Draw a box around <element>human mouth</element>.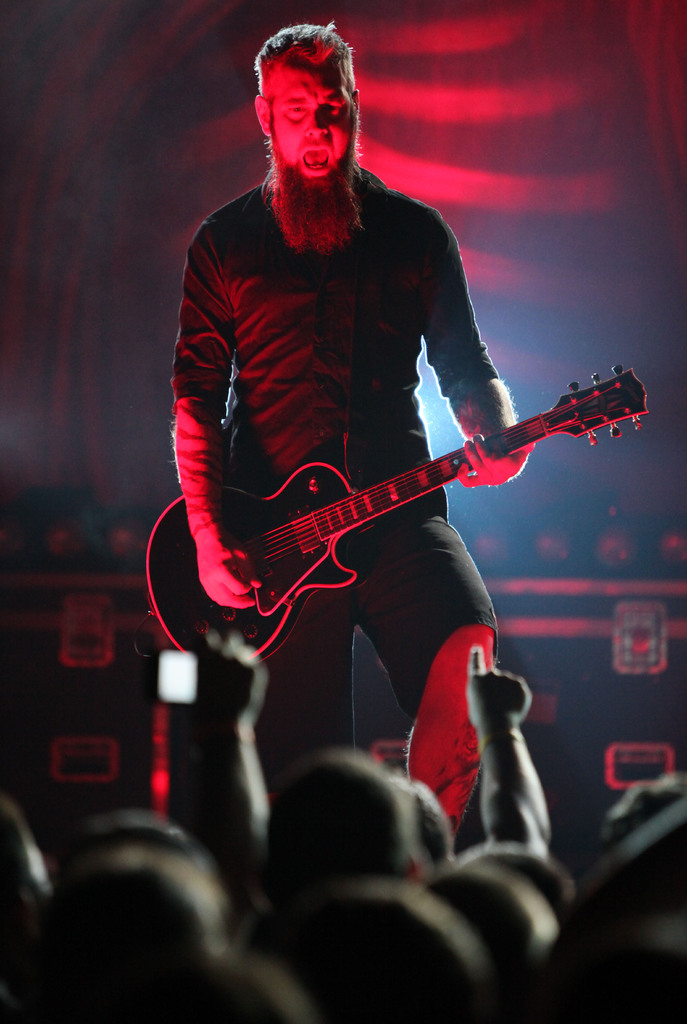
pyautogui.locateOnScreen(303, 145, 330, 174).
